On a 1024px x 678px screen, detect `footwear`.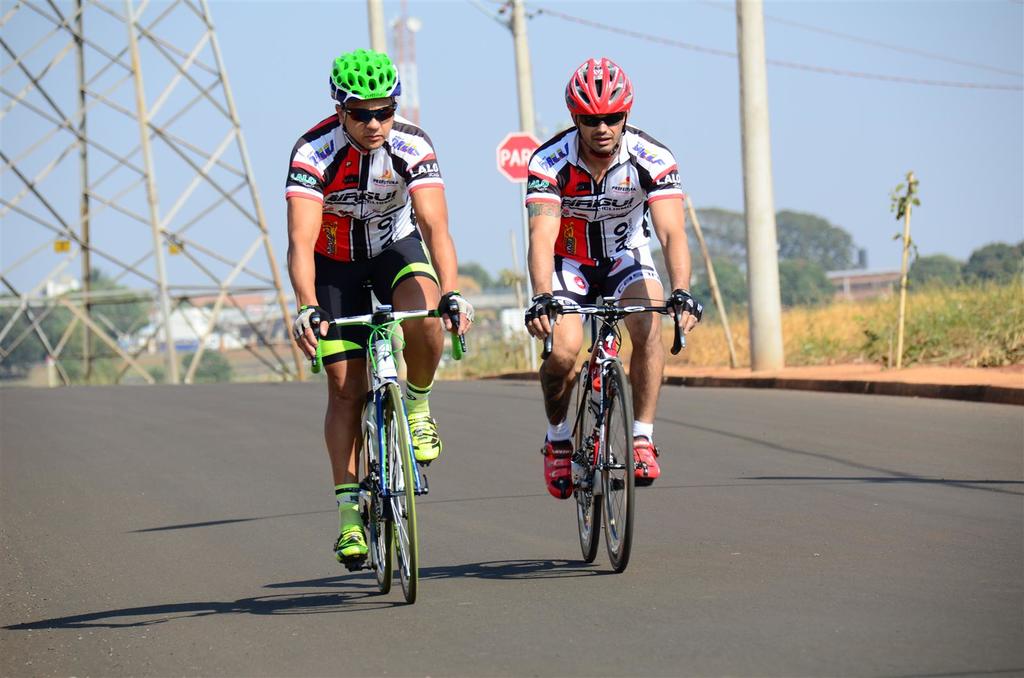
632, 440, 661, 482.
